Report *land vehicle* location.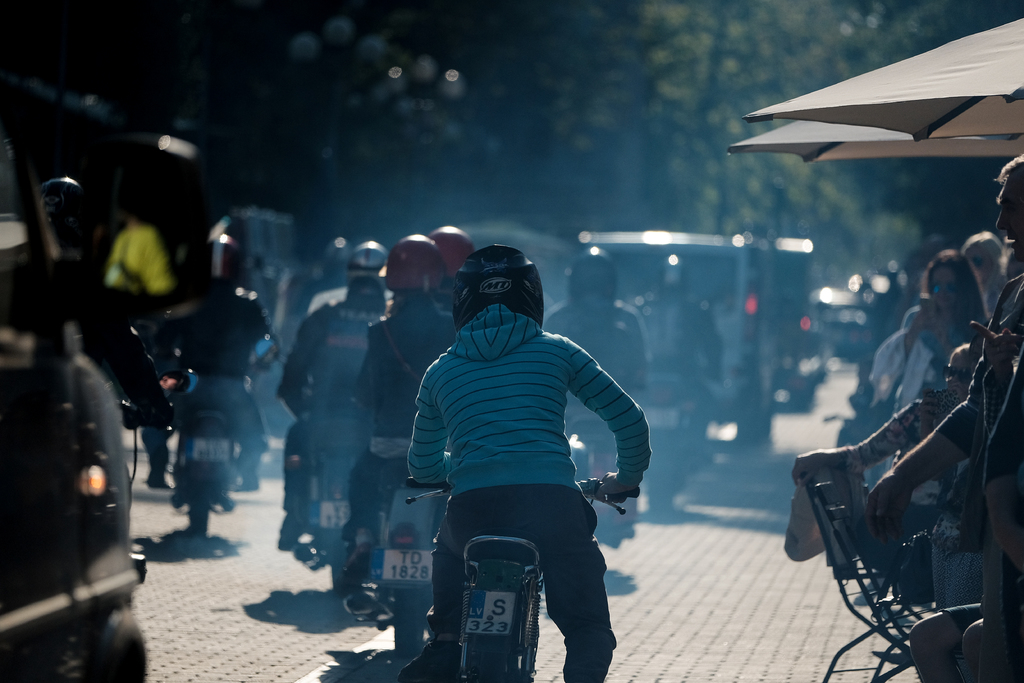
Report: bbox=[403, 476, 644, 678].
